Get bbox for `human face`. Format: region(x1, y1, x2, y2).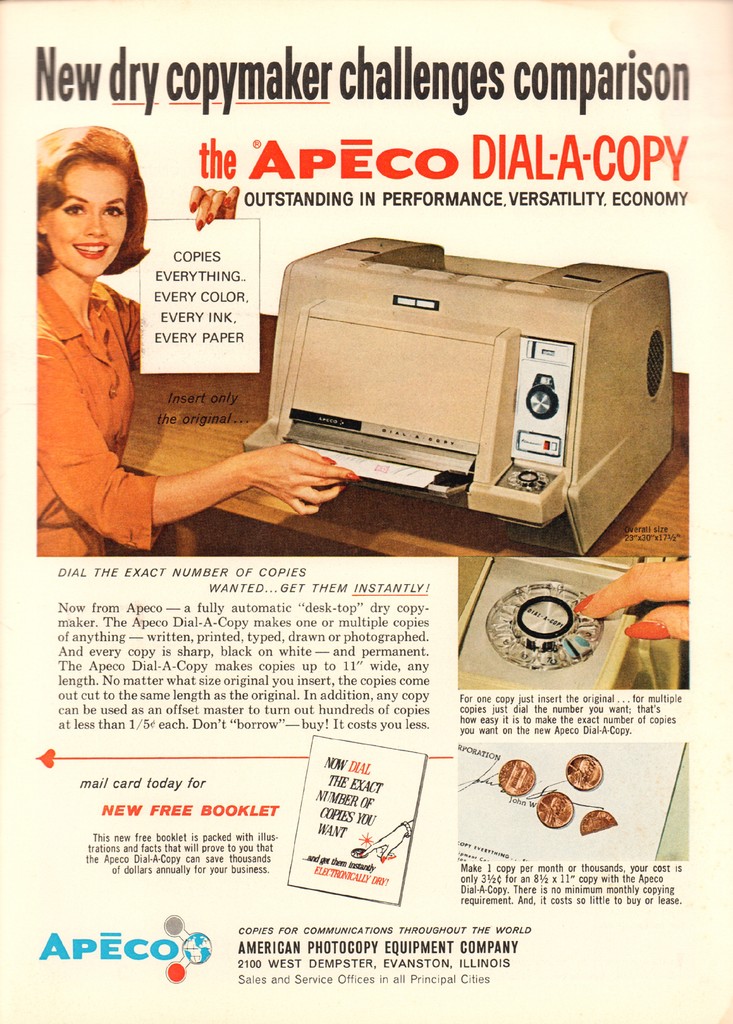
region(40, 161, 131, 277).
